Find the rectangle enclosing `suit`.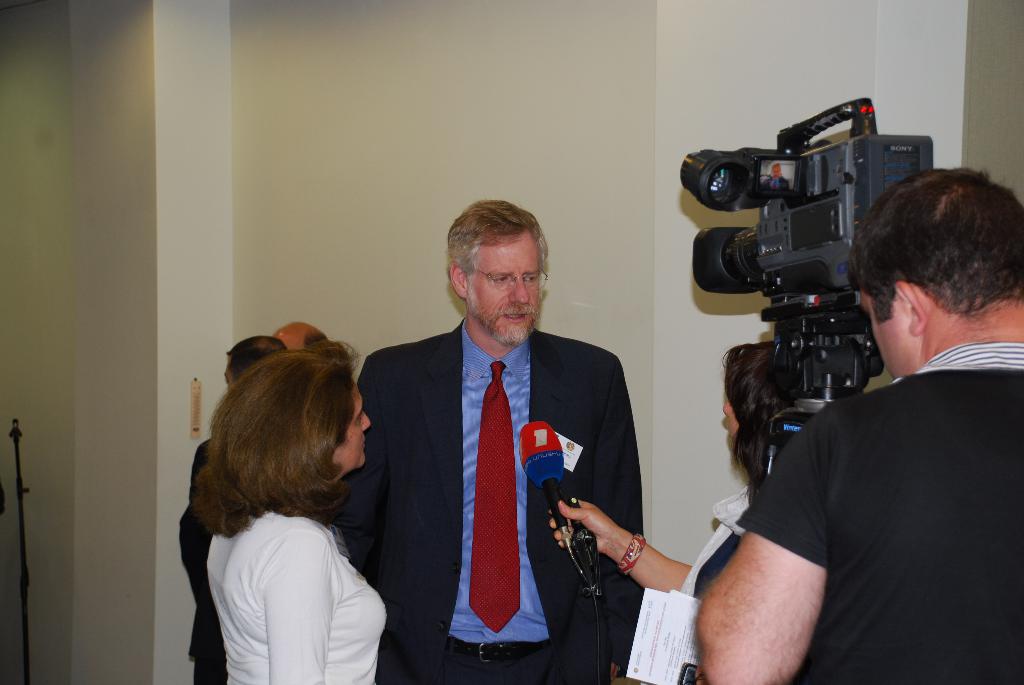
box=[364, 249, 648, 666].
